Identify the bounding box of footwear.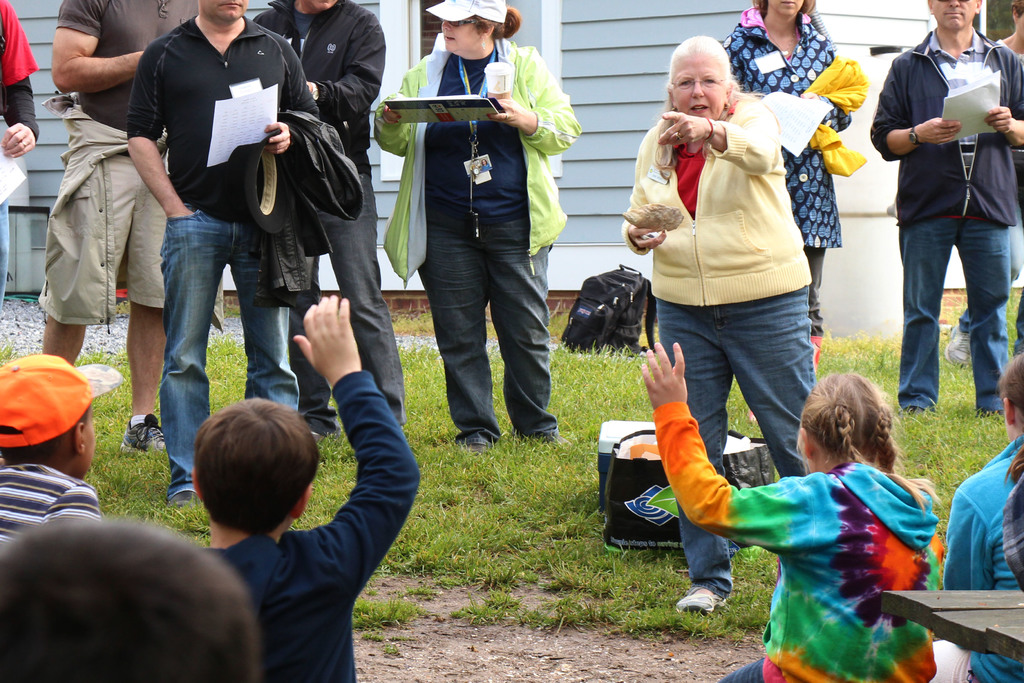
[905, 406, 934, 423].
